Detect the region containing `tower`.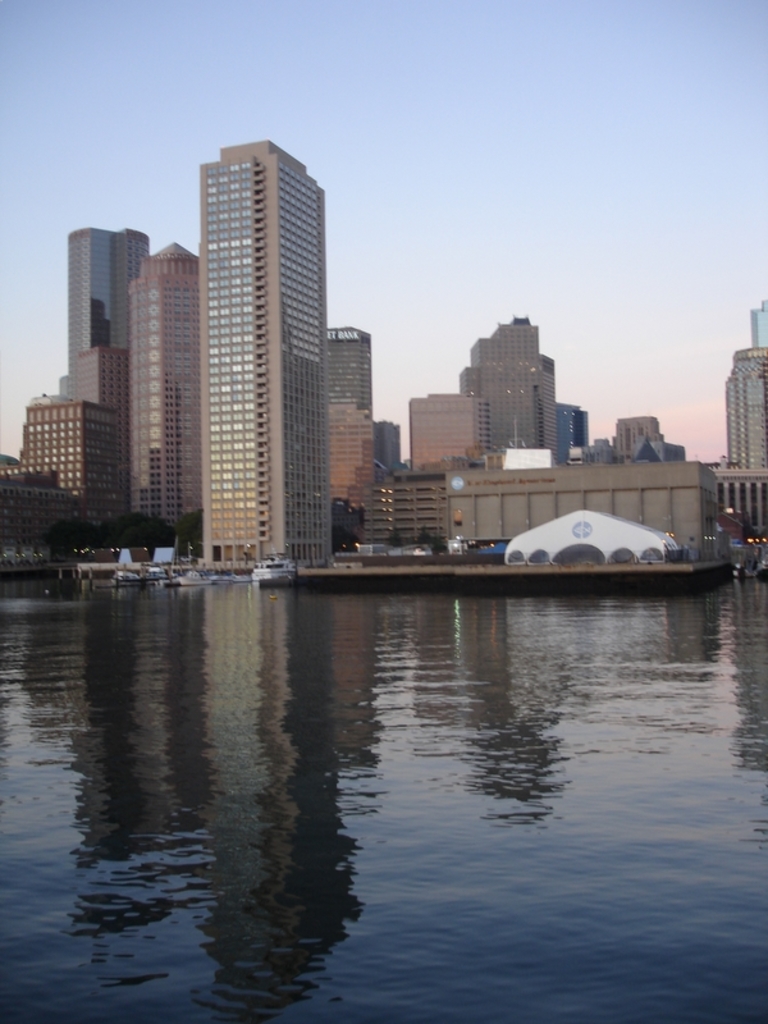
Rect(76, 243, 204, 526).
